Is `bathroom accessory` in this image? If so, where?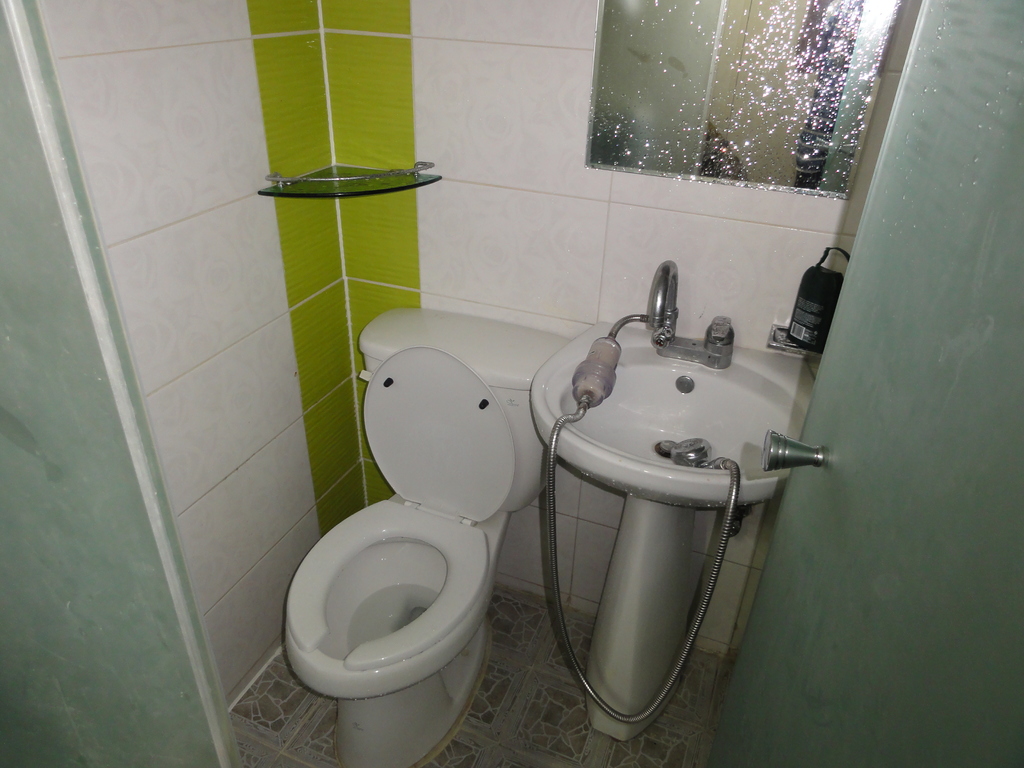
Yes, at 532 292 745 737.
